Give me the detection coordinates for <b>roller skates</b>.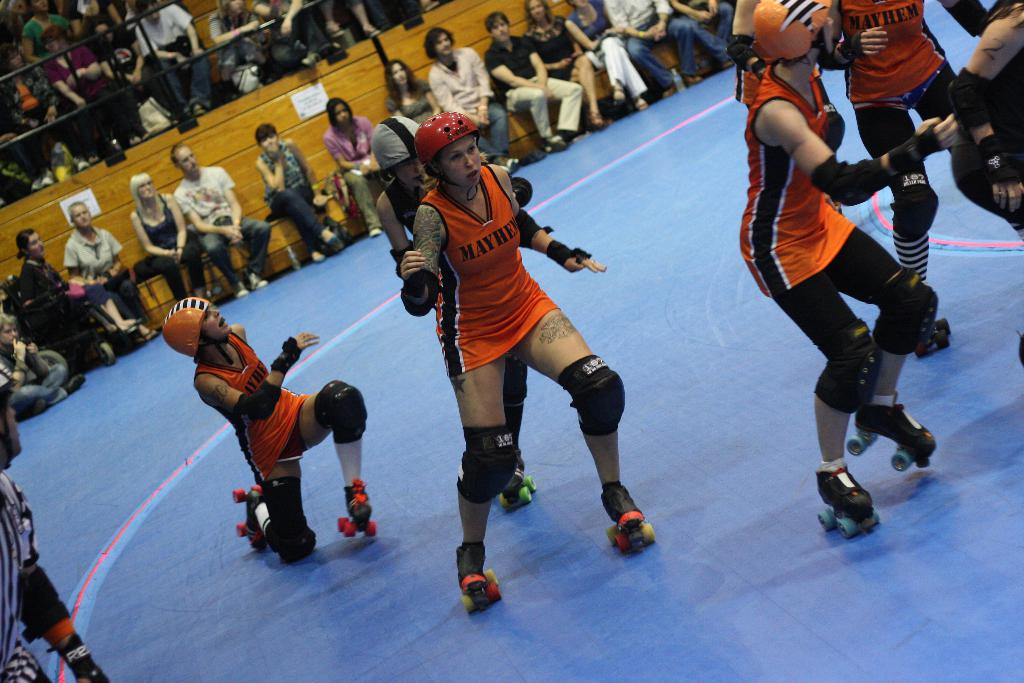
337,477,376,542.
